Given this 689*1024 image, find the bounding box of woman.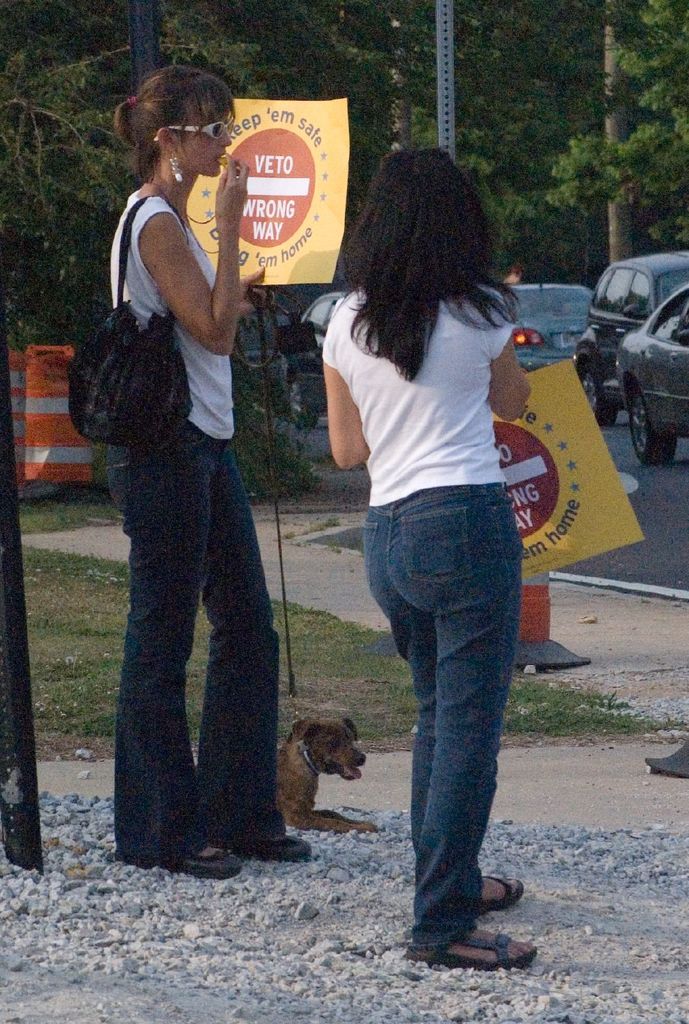
320,144,537,969.
